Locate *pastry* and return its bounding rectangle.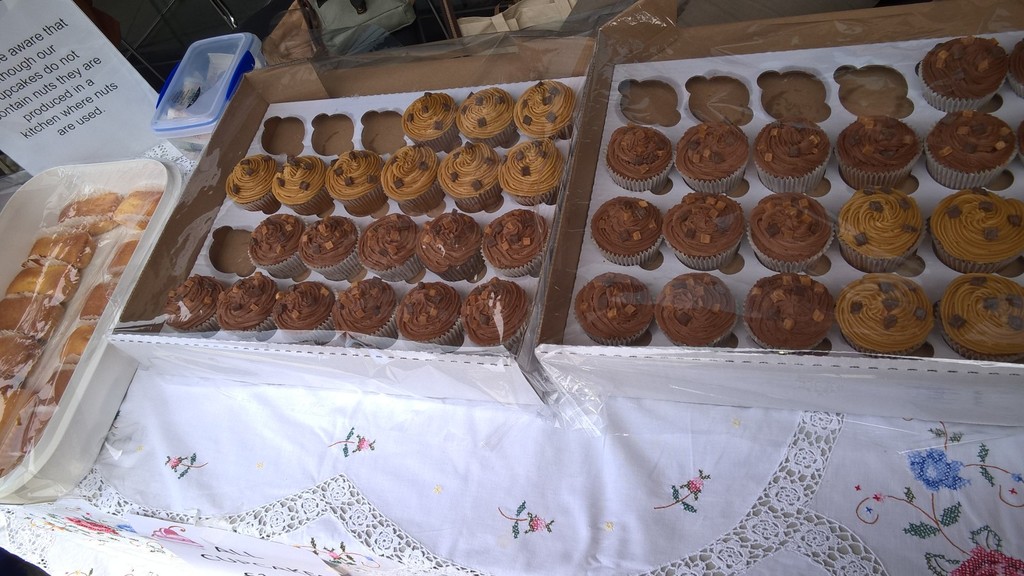
box=[359, 211, 421, 280].
